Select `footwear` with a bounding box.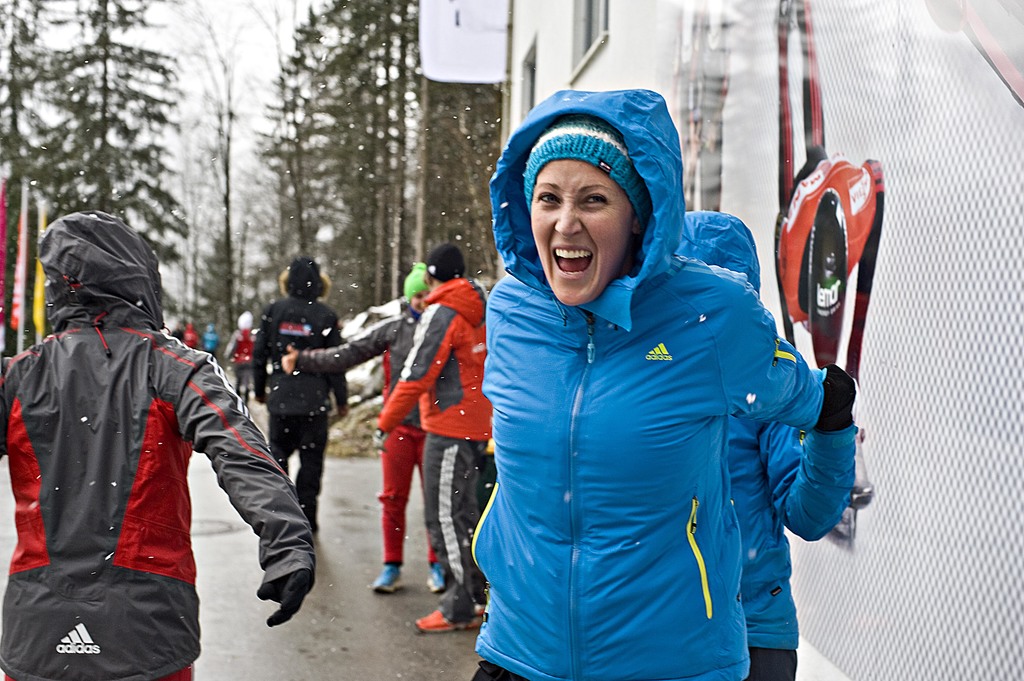
[415, 608, 480, 639].
